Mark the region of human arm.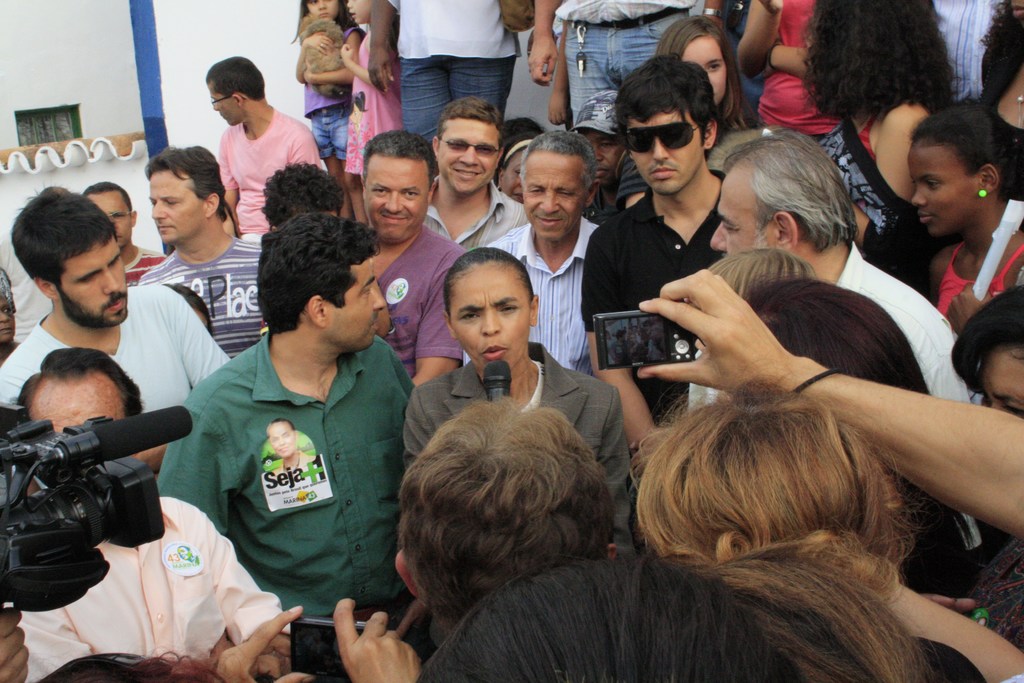
Region: x1=205, y1=512, x2=289, y2=621.
